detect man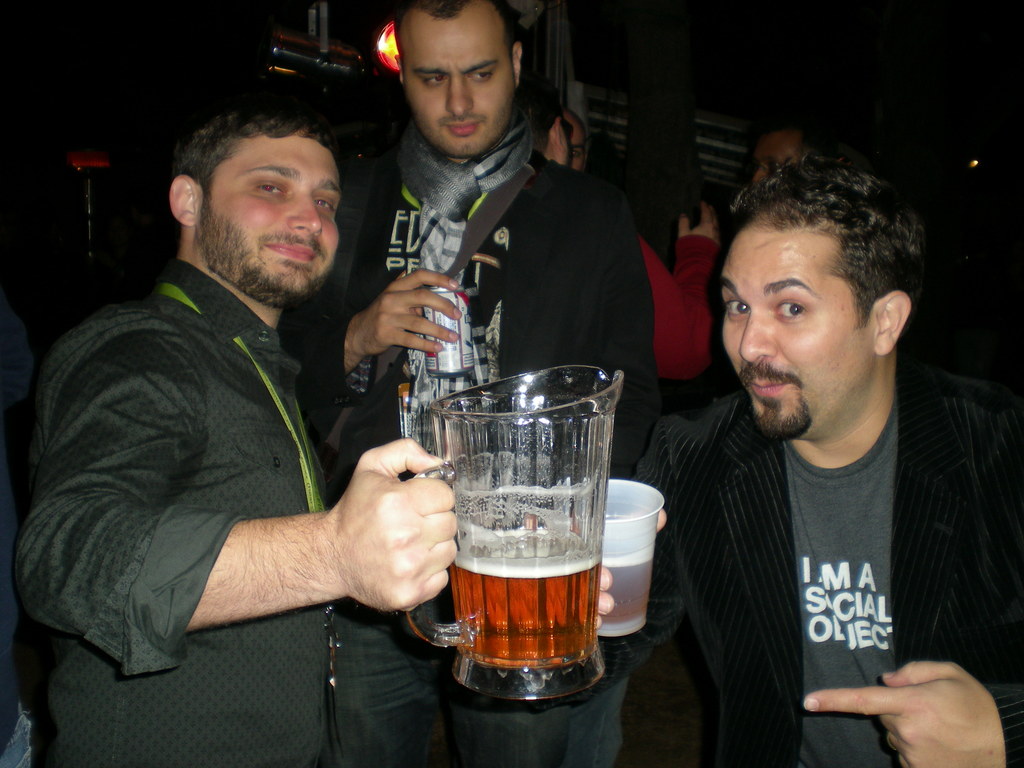
box=[571, 107, 589, 175]
